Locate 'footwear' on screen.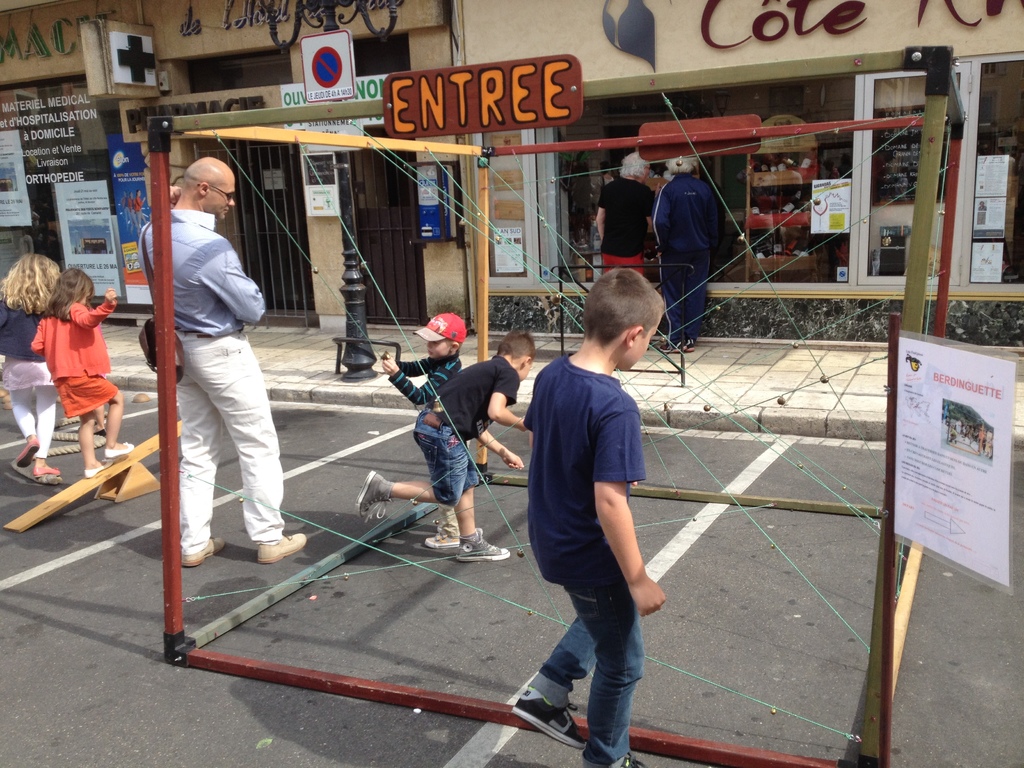
On screen at x1=104 y1=441 x2=144 y2=461.
